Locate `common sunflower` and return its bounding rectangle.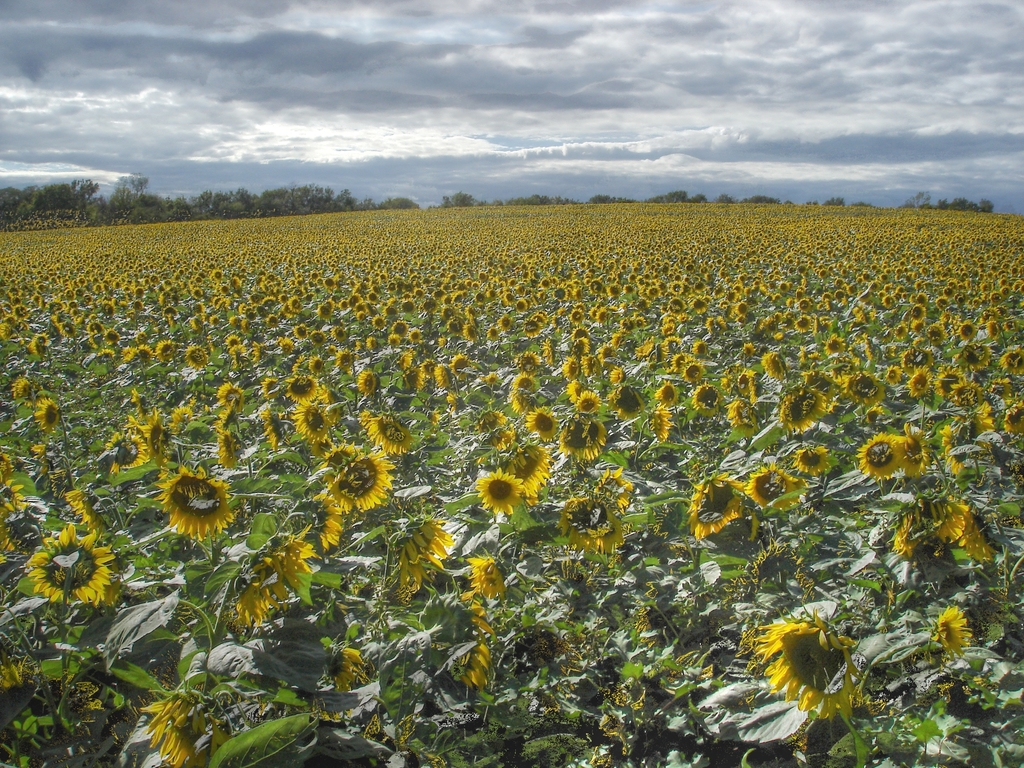
region(934, 606, 968, 663).
